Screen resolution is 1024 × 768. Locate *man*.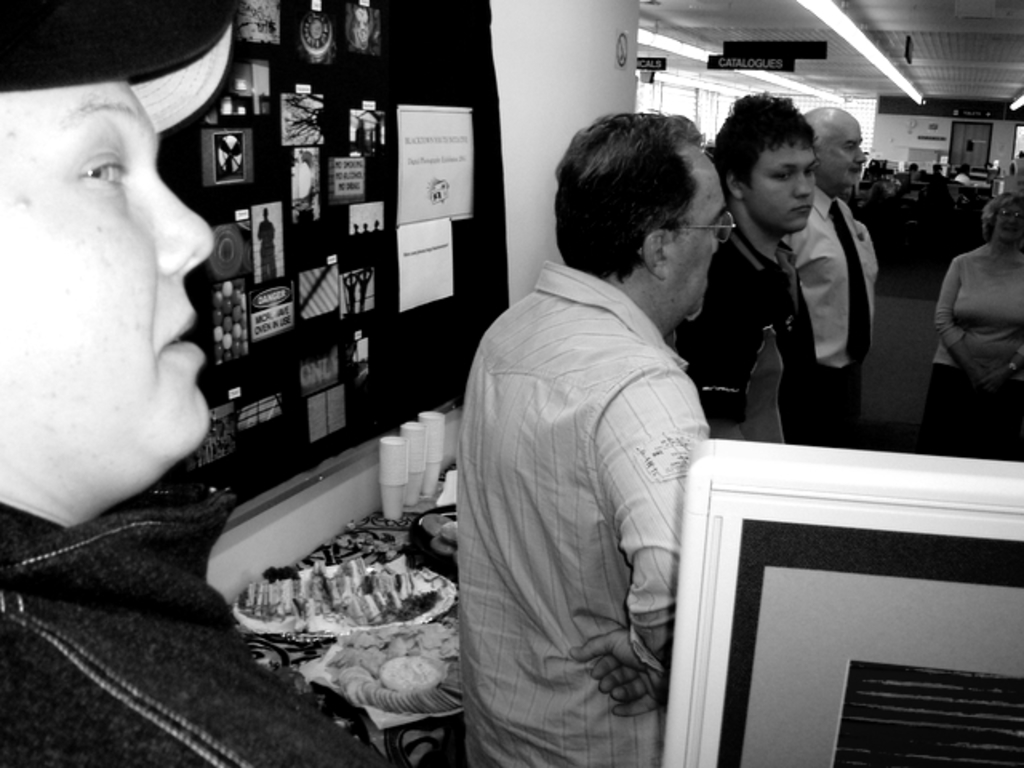
[0,0,389,766].
